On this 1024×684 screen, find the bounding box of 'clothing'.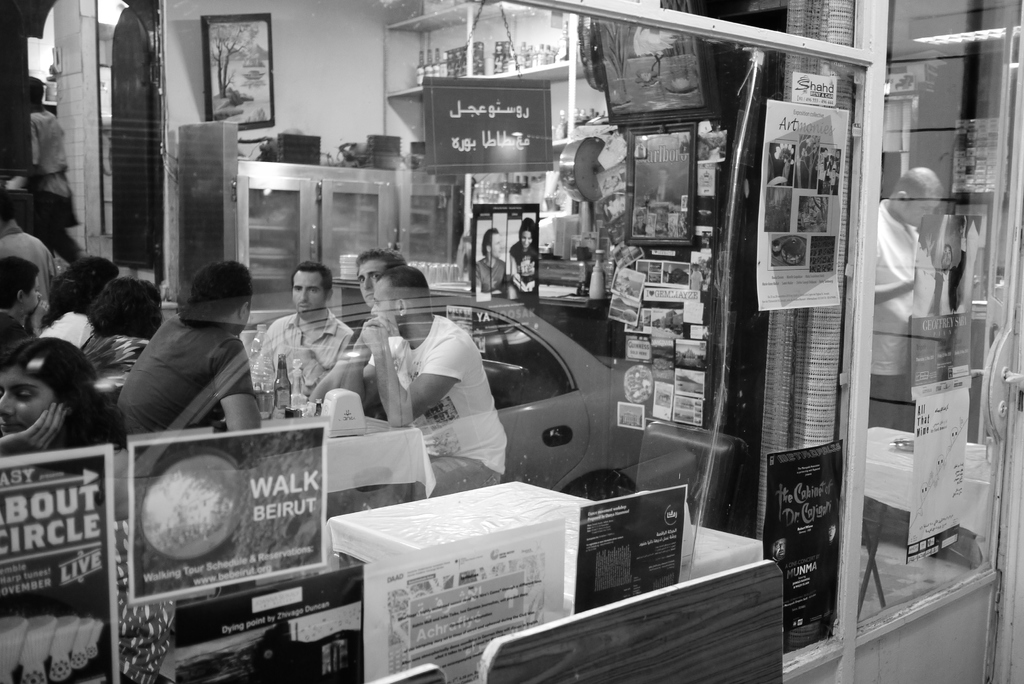
Bounding box: 117, 317, 257, 440.
